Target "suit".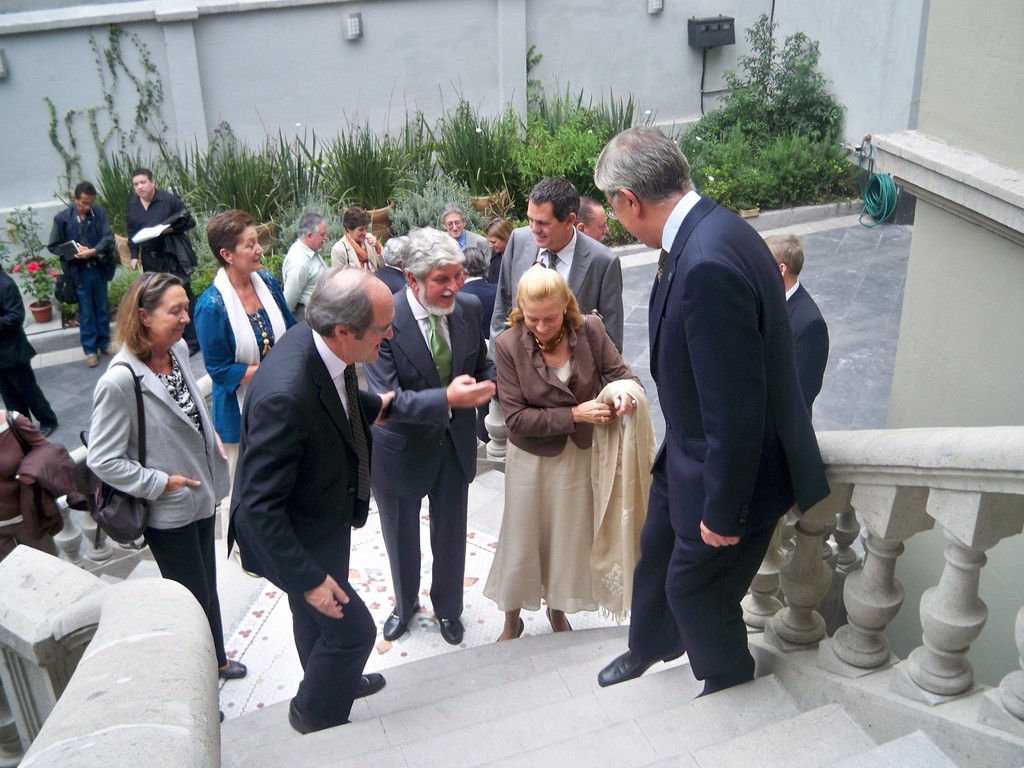
Target region: box(370, 285, 485, 627).
